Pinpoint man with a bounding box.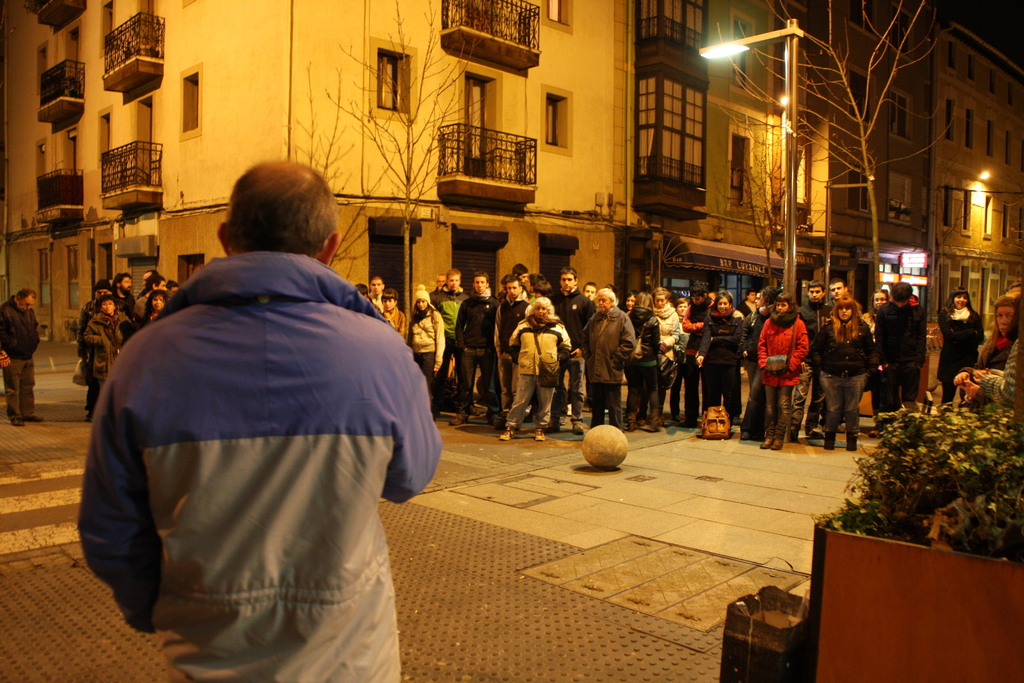
rect(368, 276, 385, 313).
